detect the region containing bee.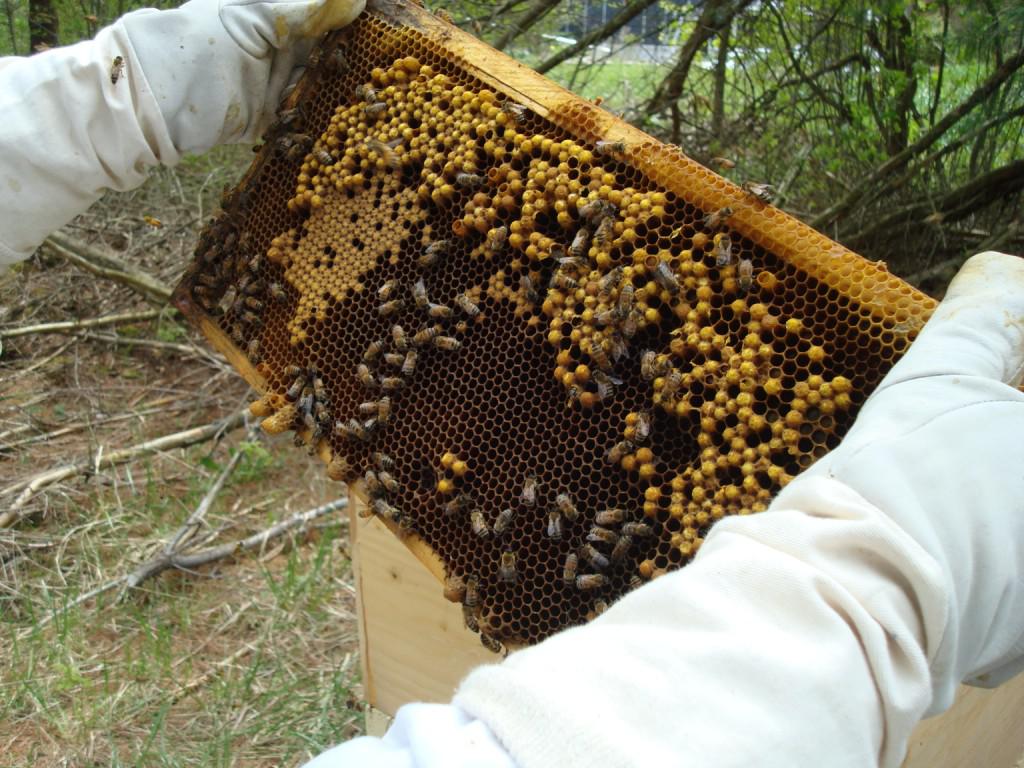
detection(595, 509, 626, 525).
